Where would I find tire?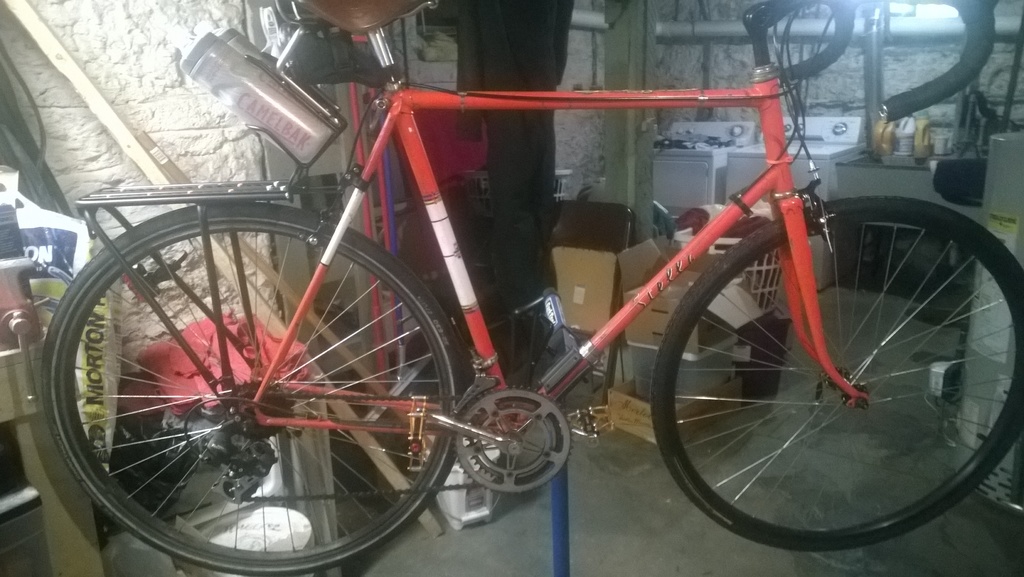
At bbox=(654, 190, 1008, 542).
